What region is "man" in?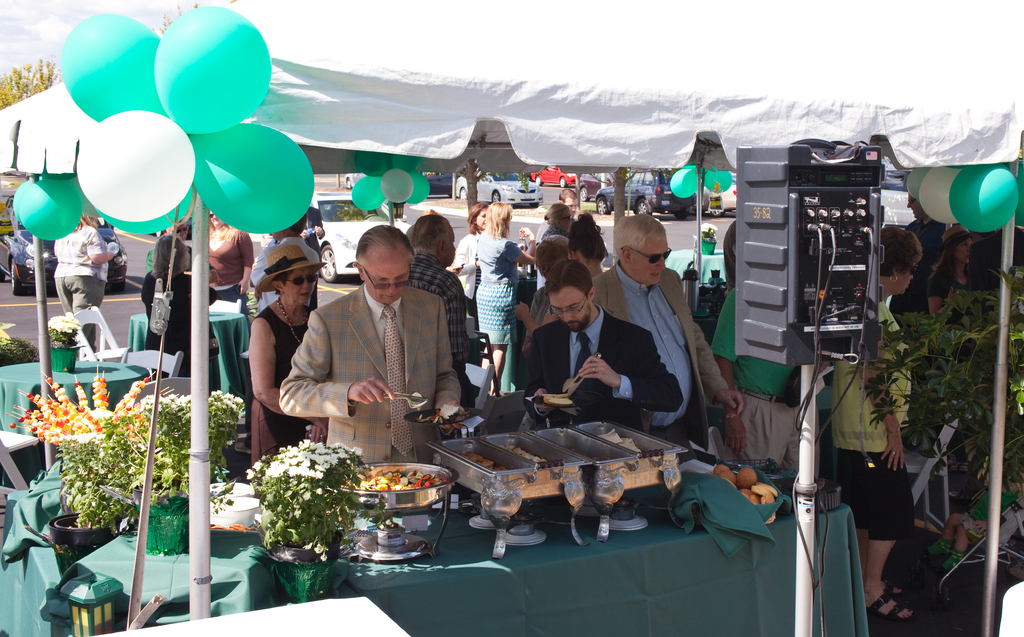
bbox=[589, 212, 745, 449].
